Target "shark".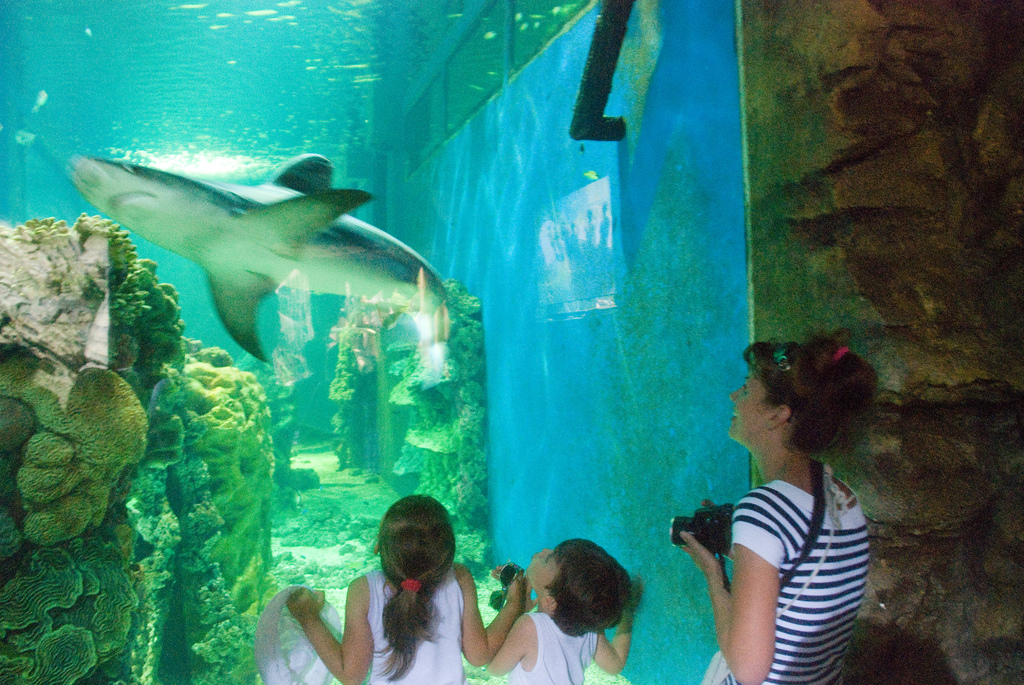
Target region: [52, 138, 438, 391].
